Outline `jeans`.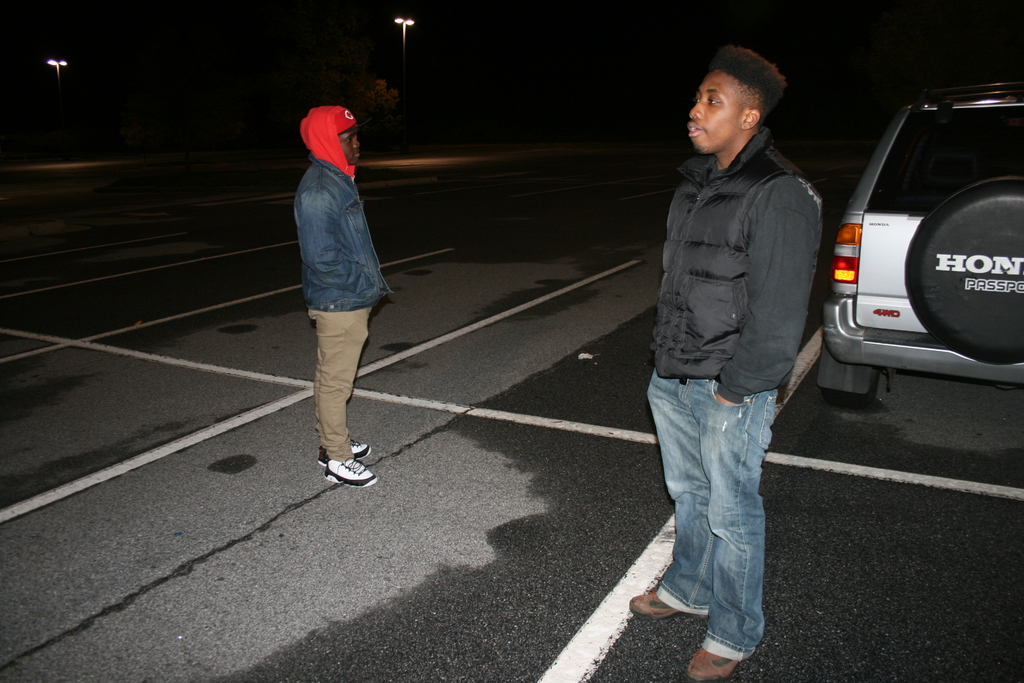
Outline: 654, 358, 791, 657.
